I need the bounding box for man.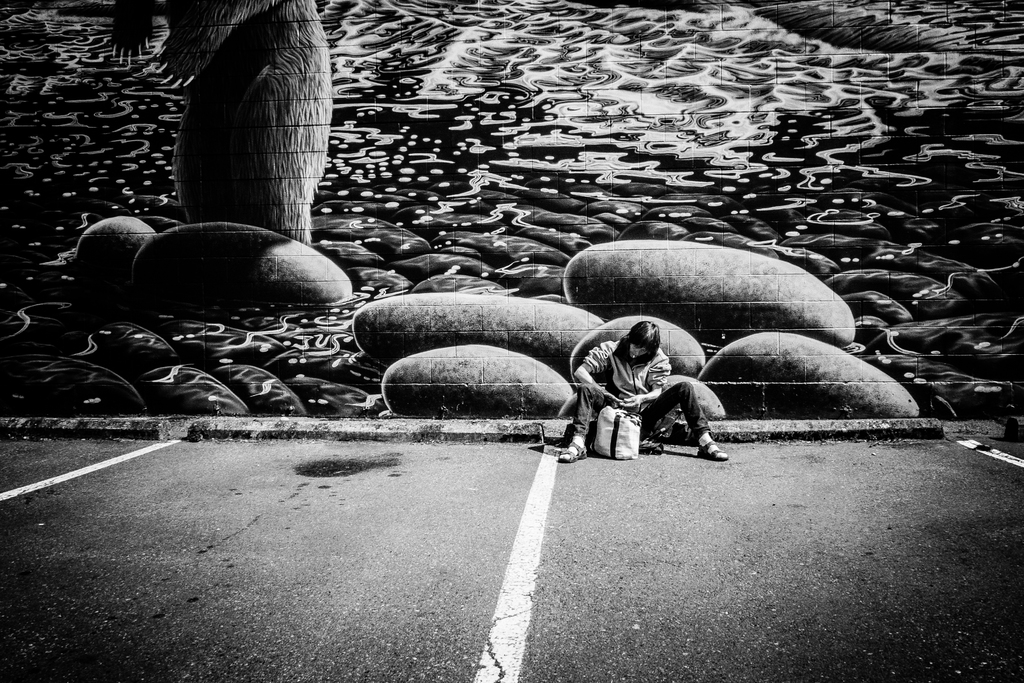
Here it is: 582:325:728:471.
